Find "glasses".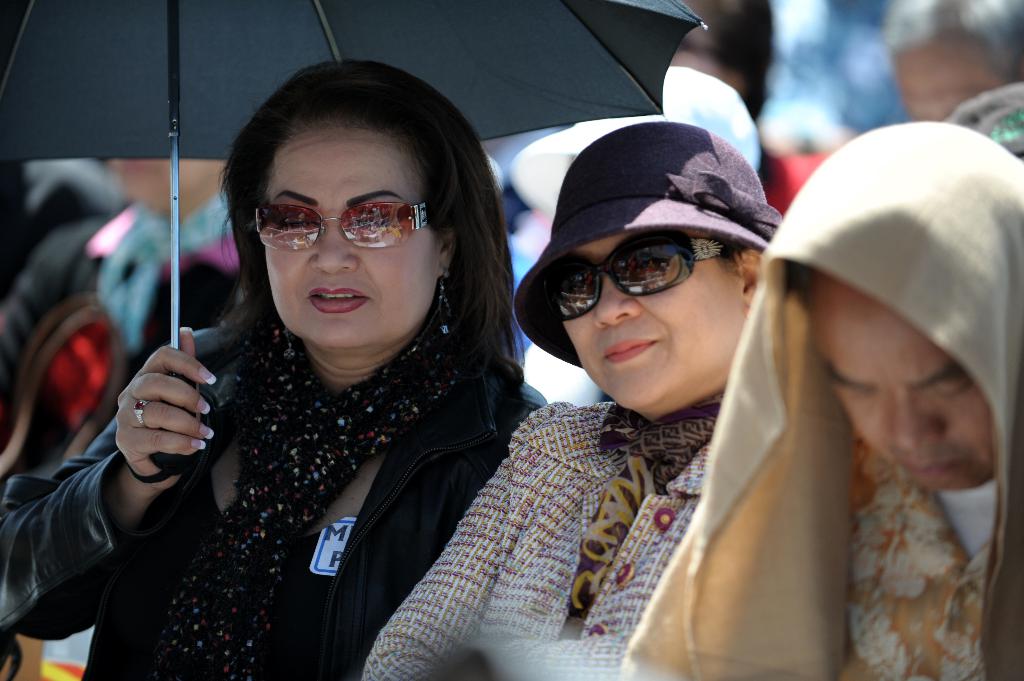
bbox=[237, 181, 437, 255].
